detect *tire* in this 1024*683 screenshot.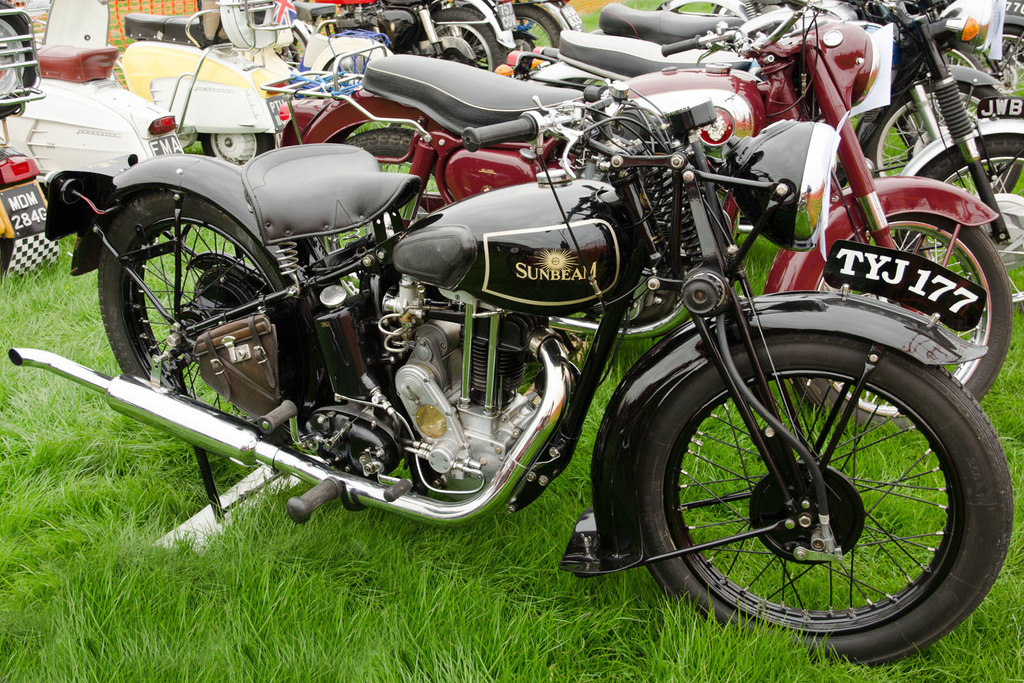
Detection: <box>404,4,511,79</box>.
